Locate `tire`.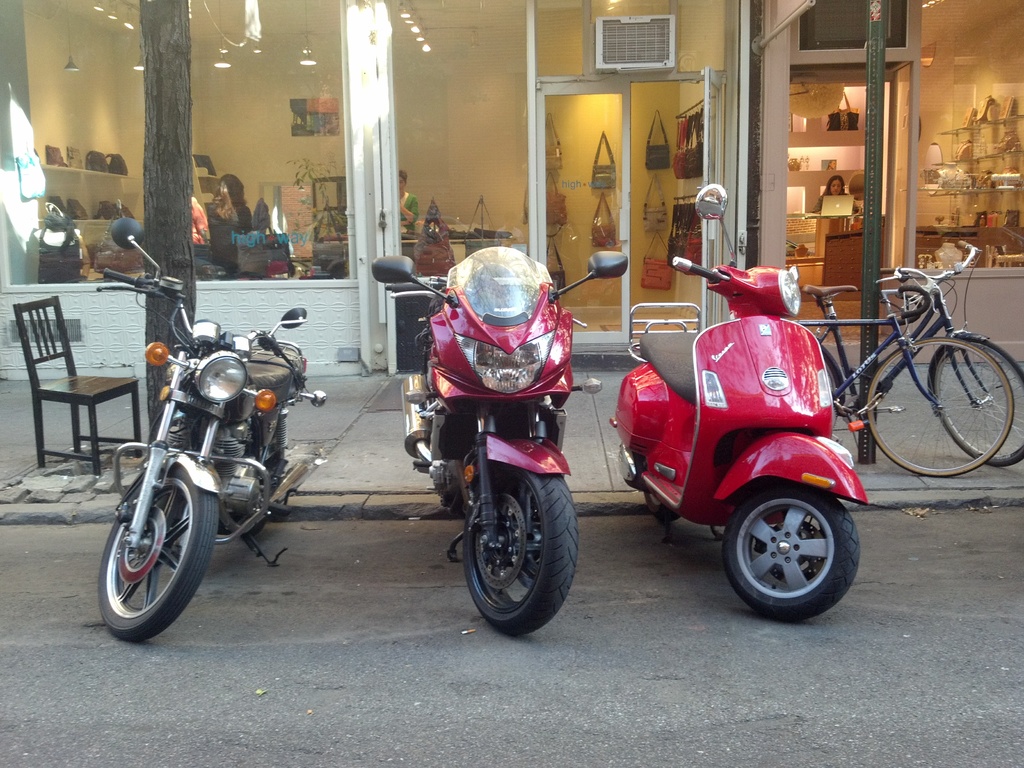
Bounding box: x1=644 y1=492 x2=677 y2=520.
